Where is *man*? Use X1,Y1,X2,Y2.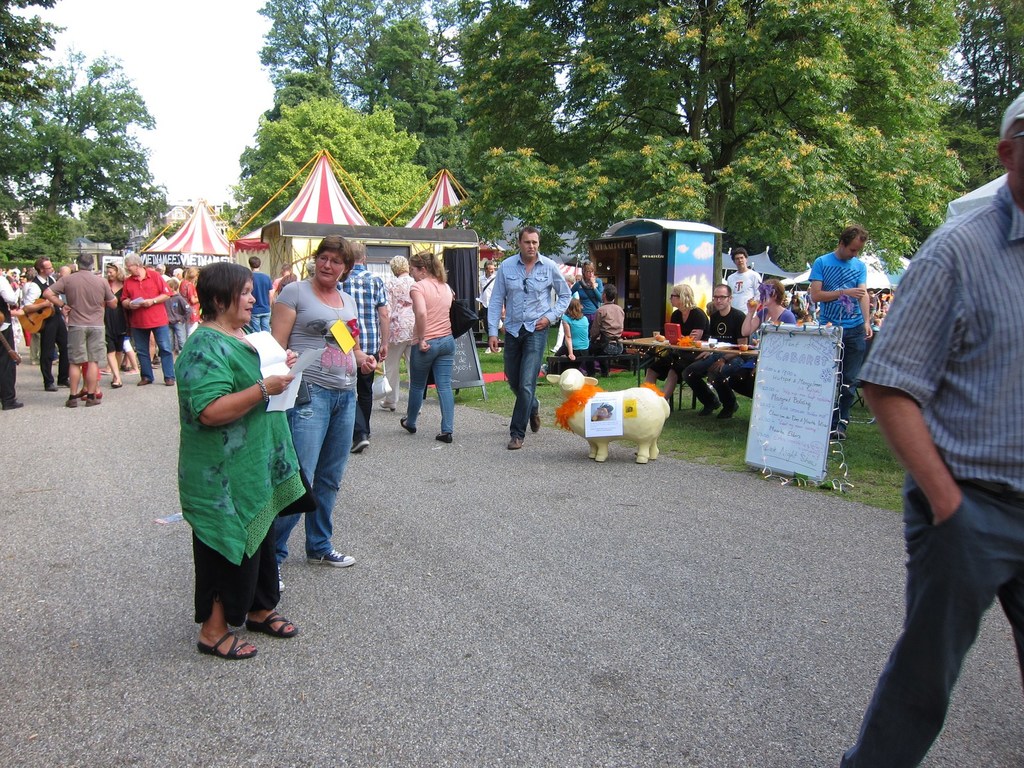
809,227,873,442.
